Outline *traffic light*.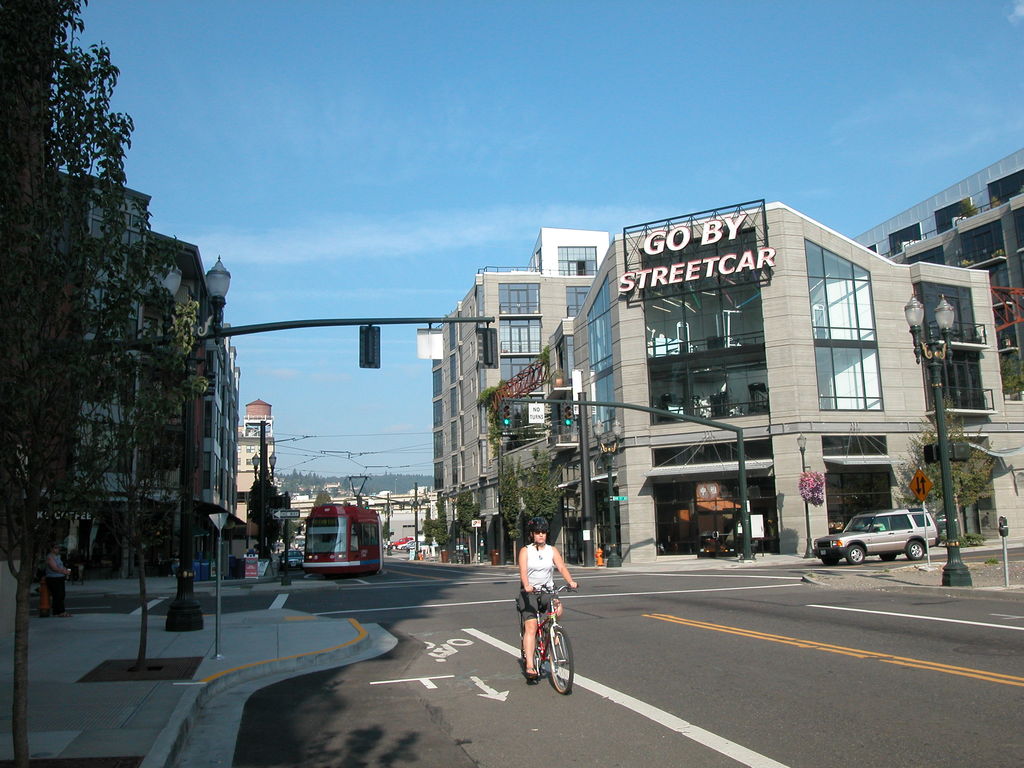
Outline: rect(559, 403, 573, 427).
